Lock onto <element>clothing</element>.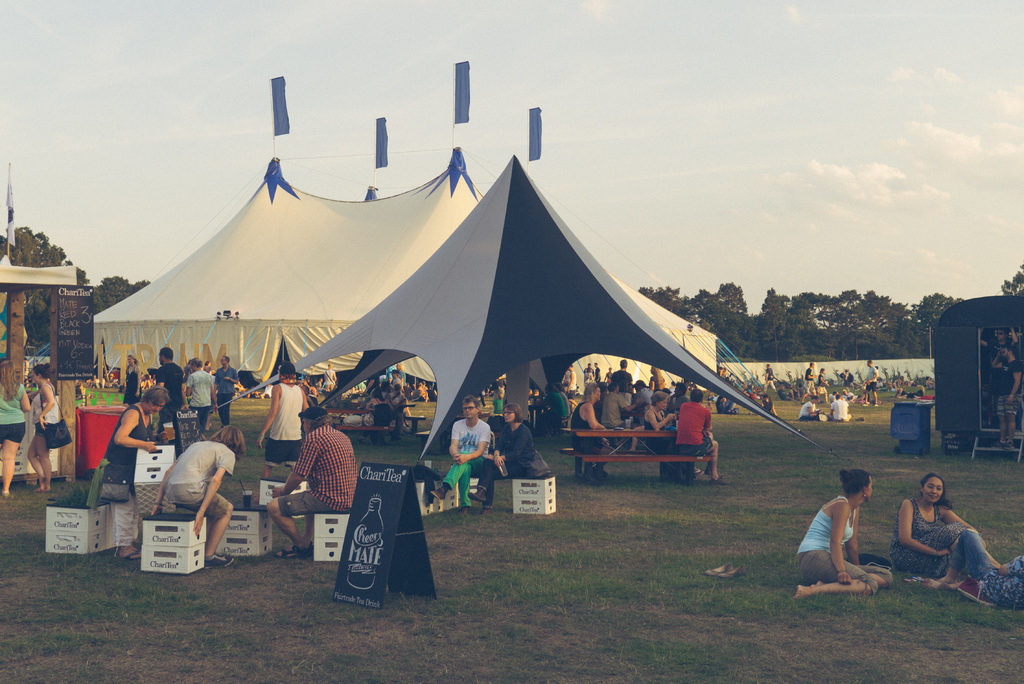
Locked: (left=468, top=416, right=524, bottom=497).
